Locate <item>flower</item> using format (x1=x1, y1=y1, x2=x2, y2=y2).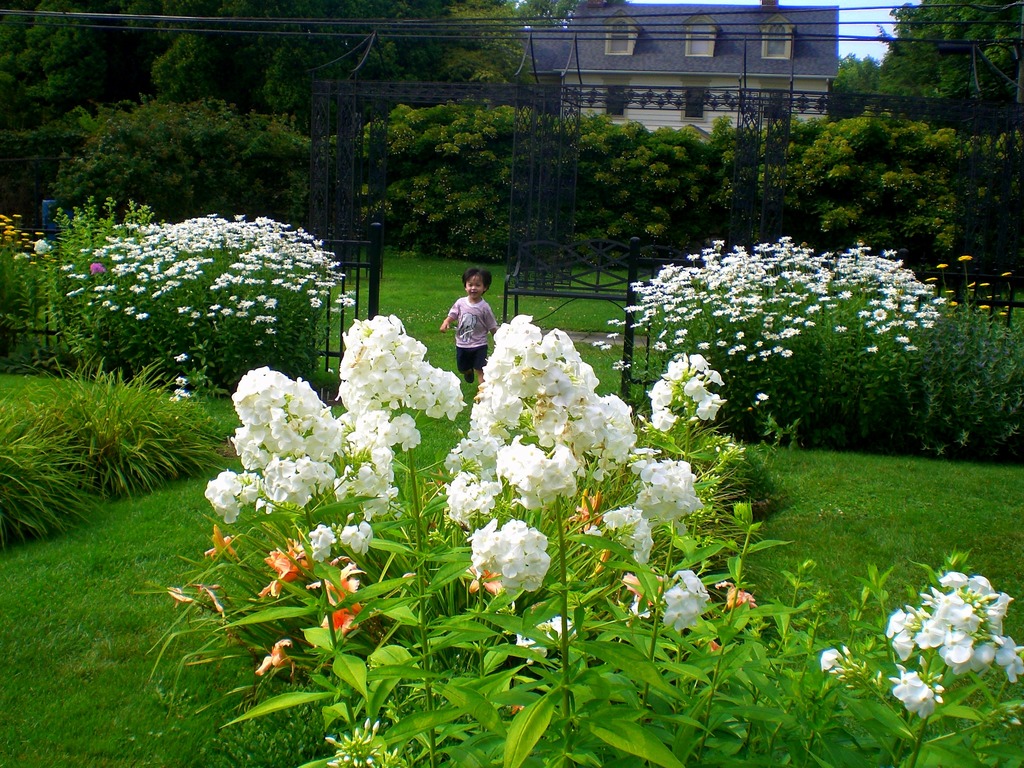
(x1=202, y1=520, x2=243, y2=563).
